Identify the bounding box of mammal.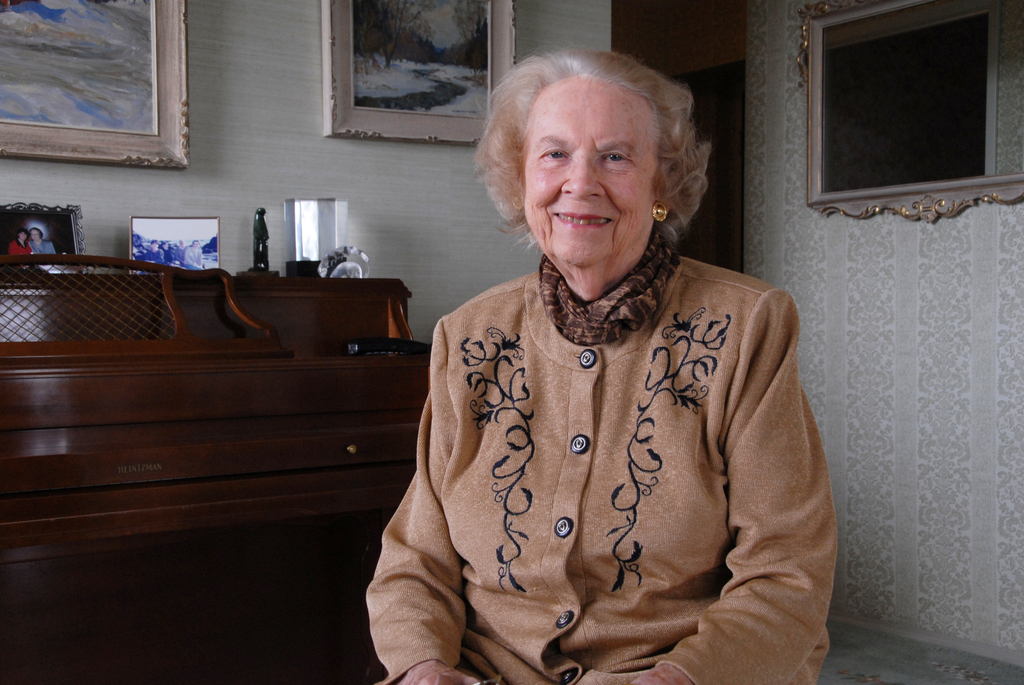
[175, 241, 188, 259].
